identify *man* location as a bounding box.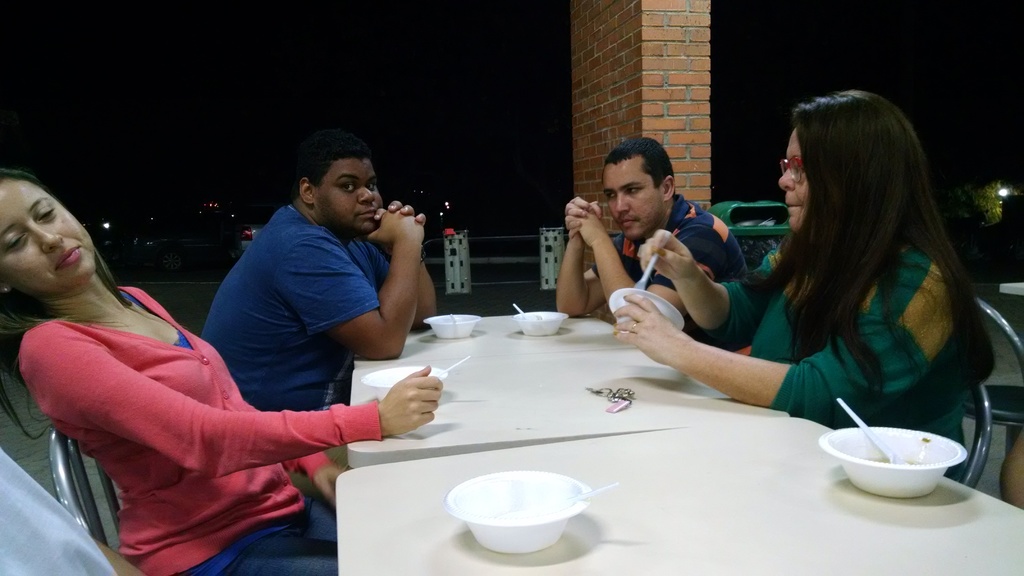
(x1=186, y1=141, x2=454, y2=399).
